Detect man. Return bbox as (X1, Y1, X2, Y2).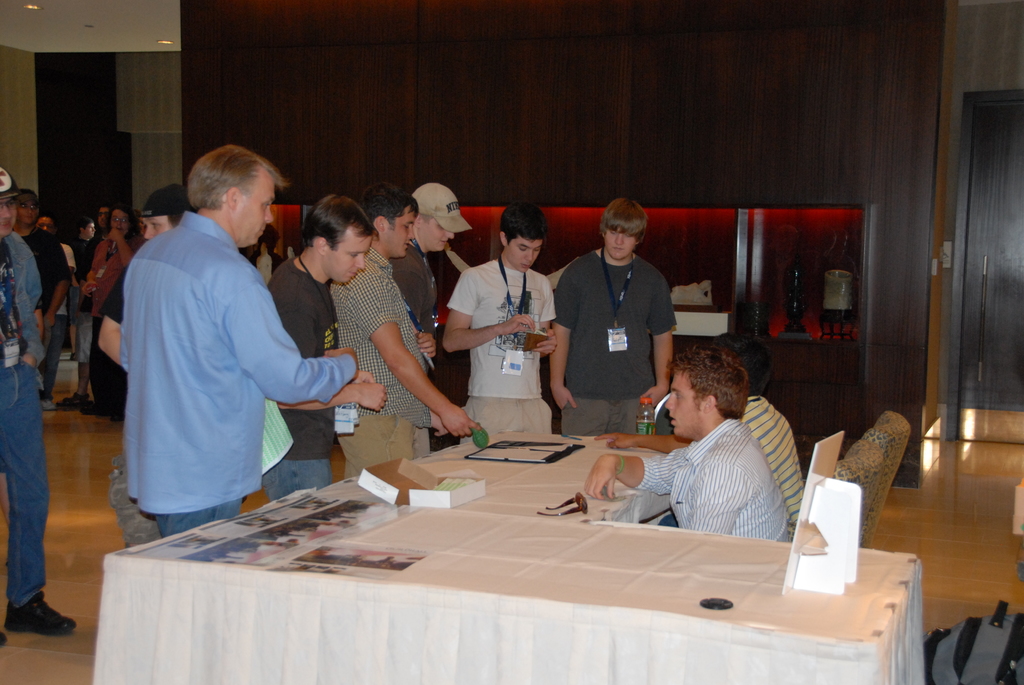
(0, 169, 79, 649).
